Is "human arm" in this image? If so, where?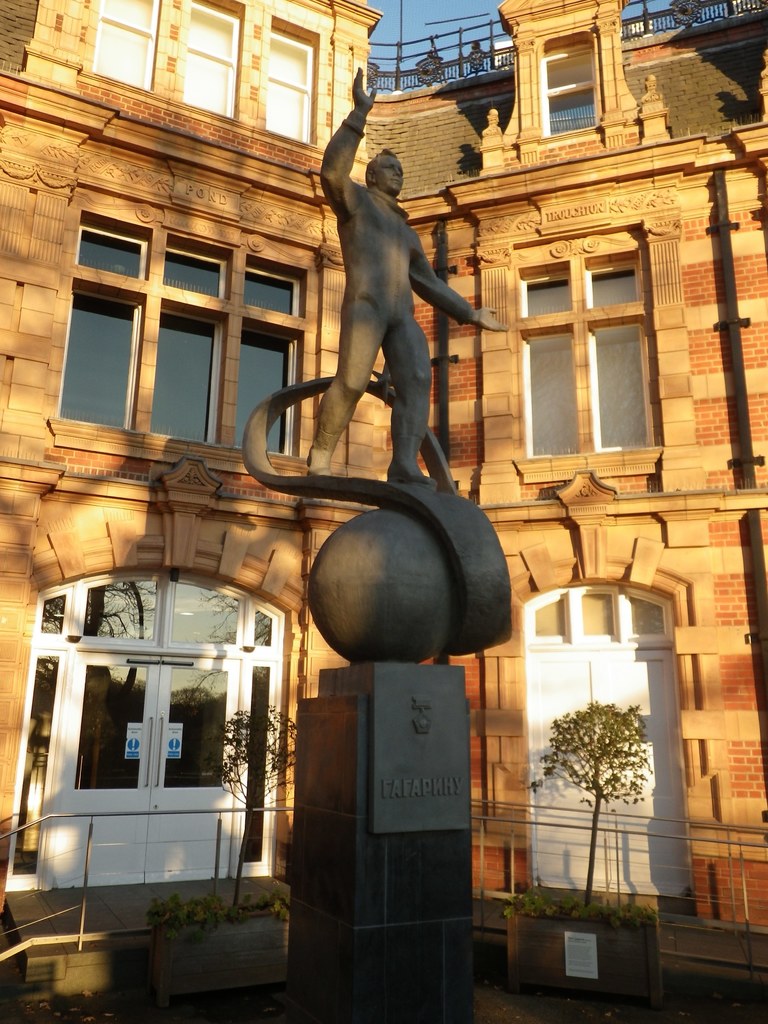
Yes, at (305,95,376,223).
